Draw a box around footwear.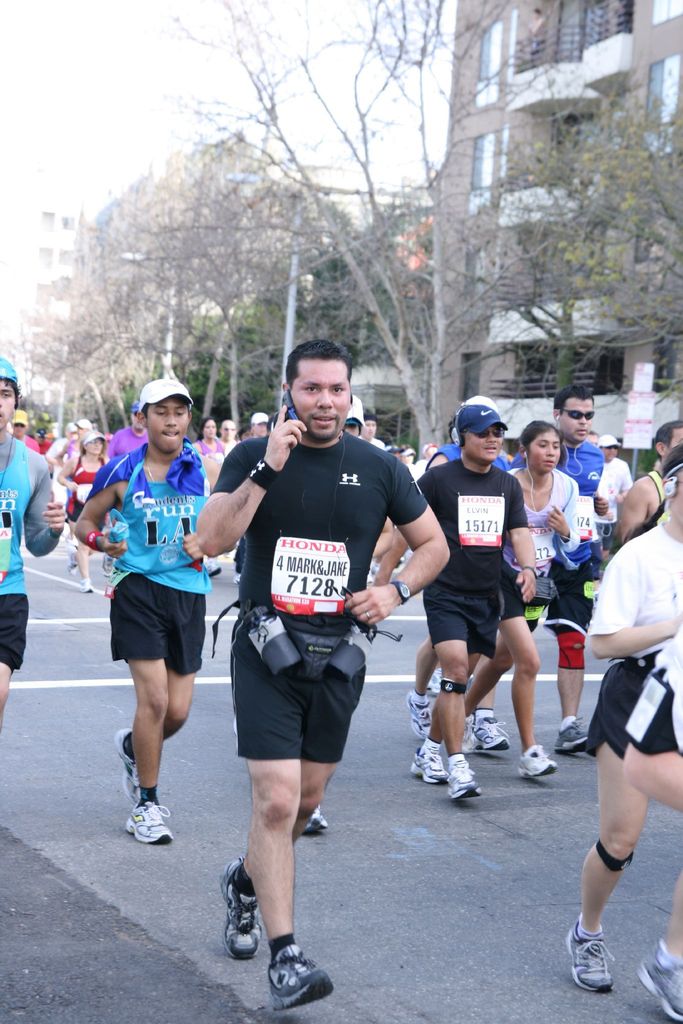
crop(366, 562, 379, 583).
